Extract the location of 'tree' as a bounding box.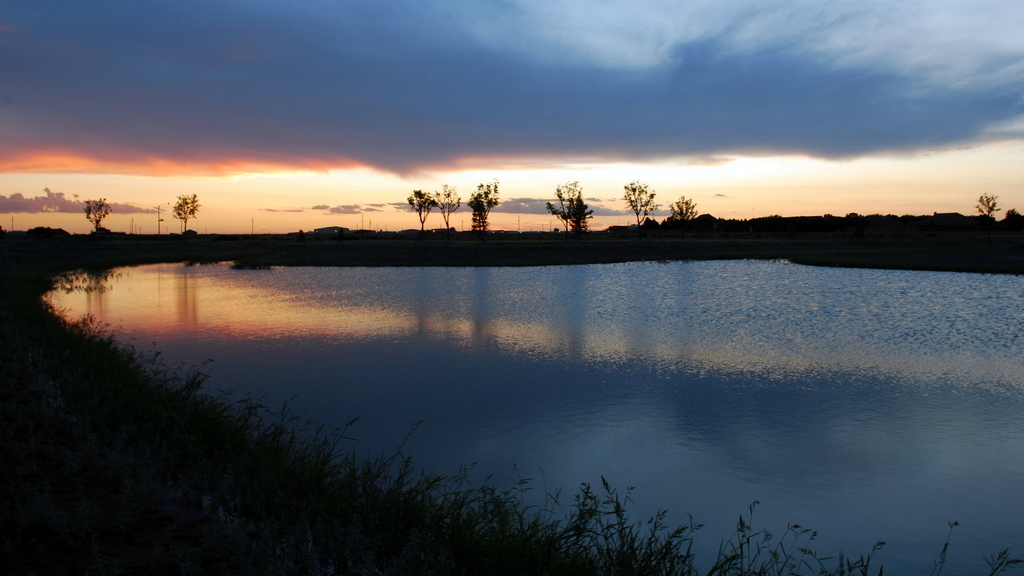
box(626, 177, 666, 226).
